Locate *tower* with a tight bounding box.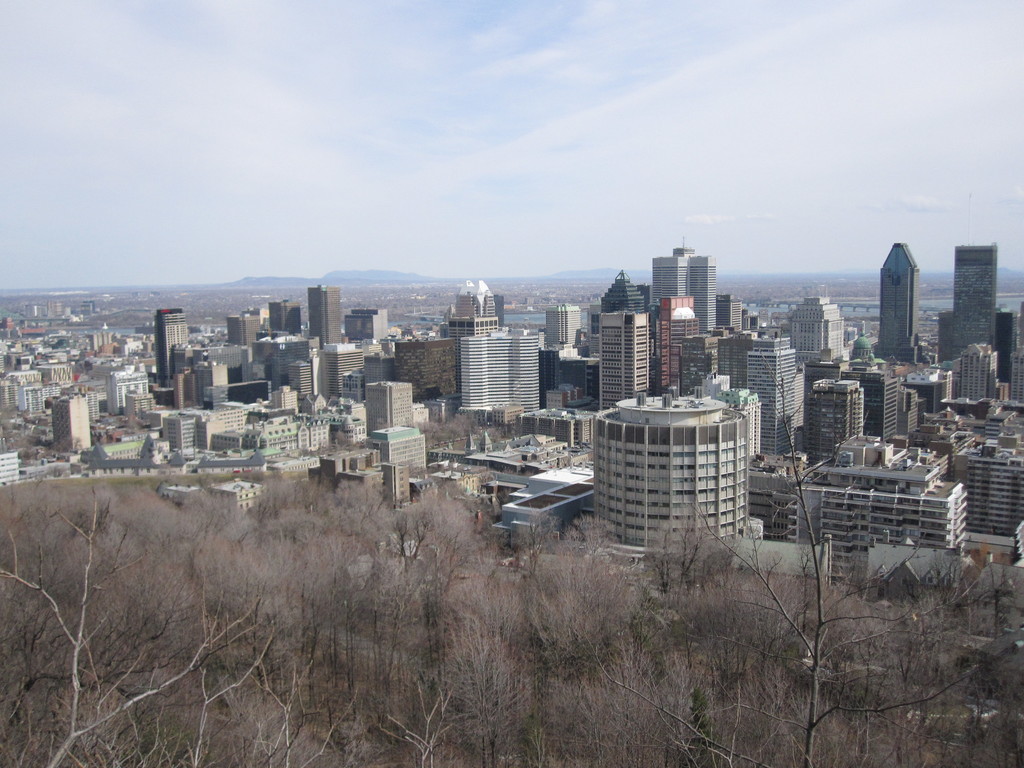
pyautogui.locateOnScreen(810, 375, 863, 460).
